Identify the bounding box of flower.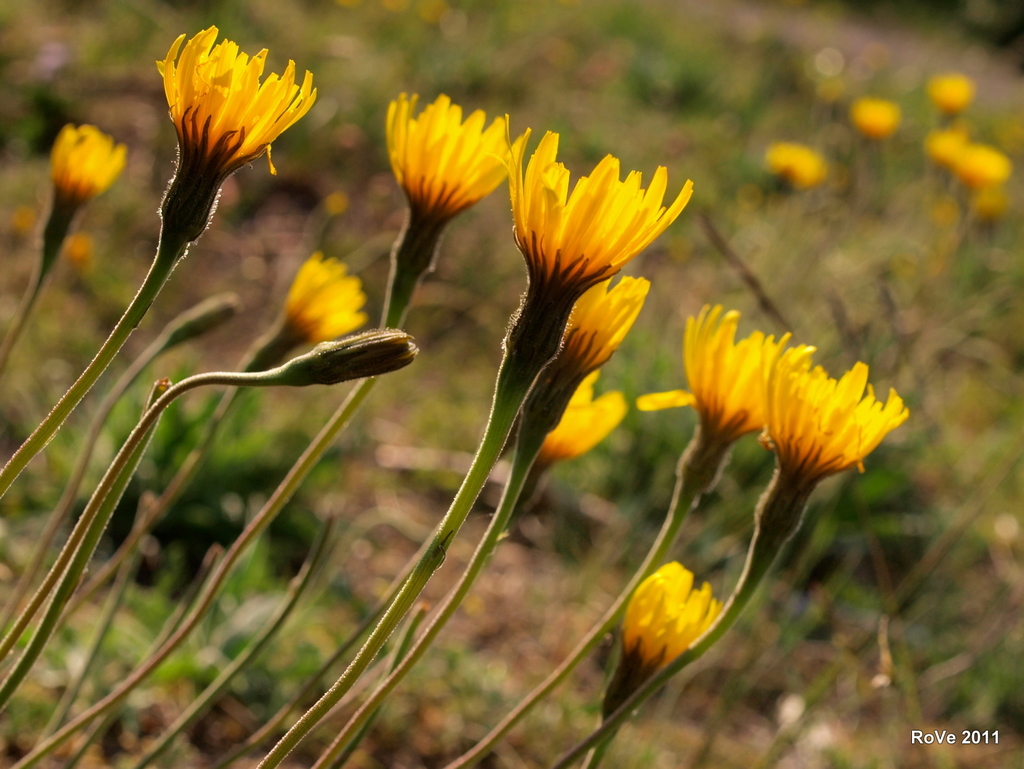
[x1=45, y1=119, x2=129, y2=203].
